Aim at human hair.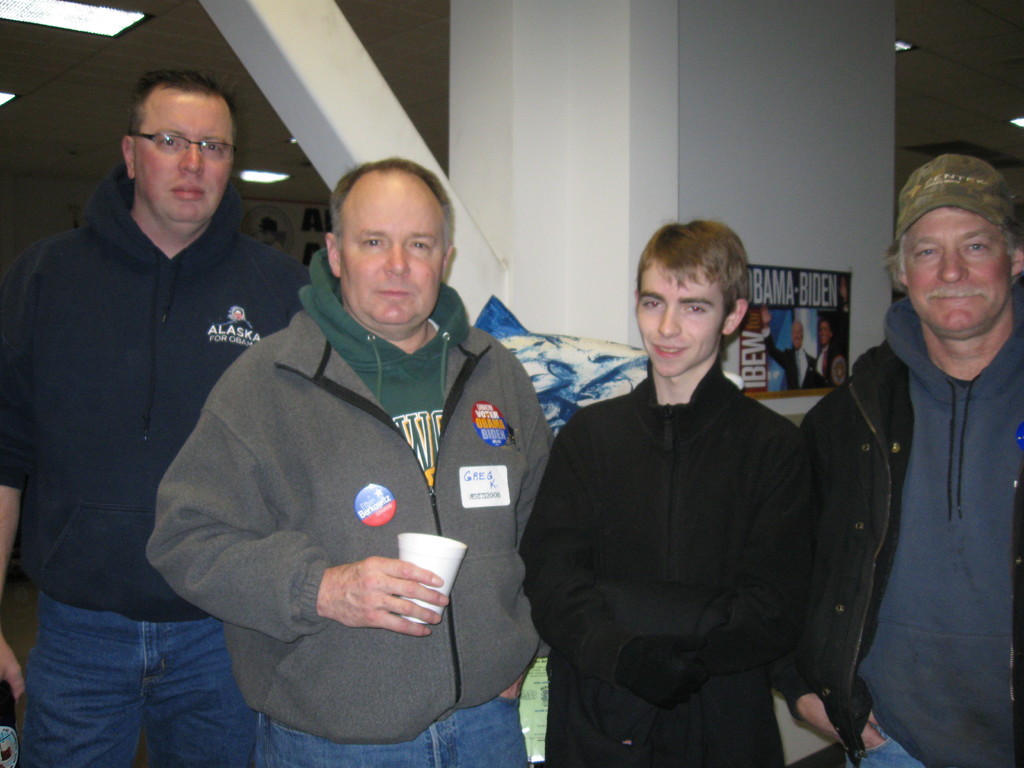
Aimed at rect(882, 230, 1018, 268).
